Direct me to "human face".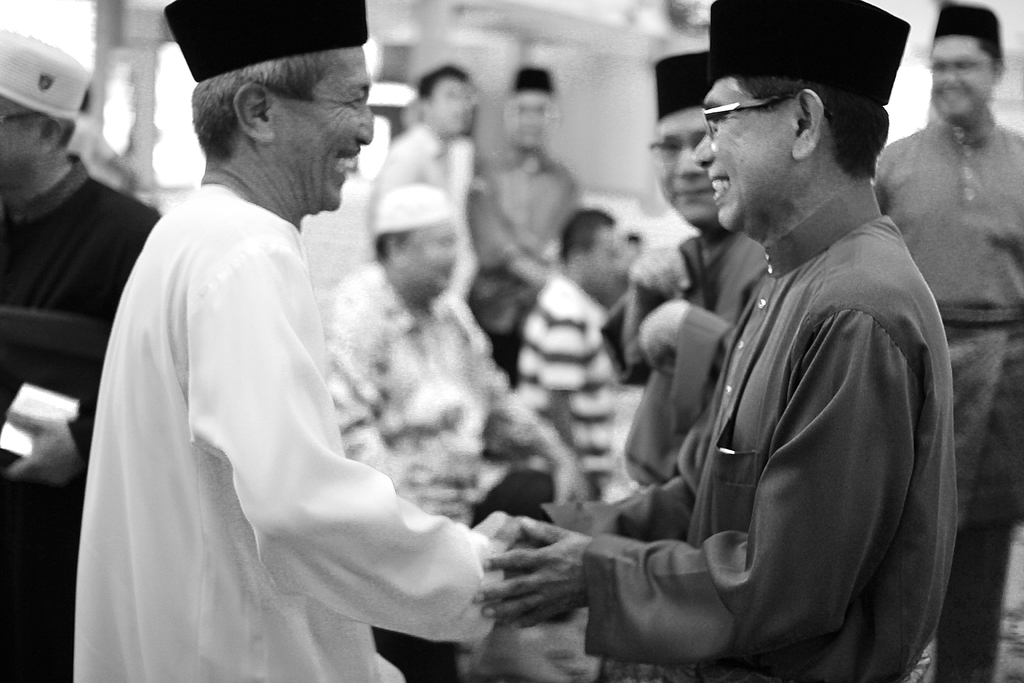
Direction: {"left": 0, "top": 93, "right": 47, "bottom": 198}.
